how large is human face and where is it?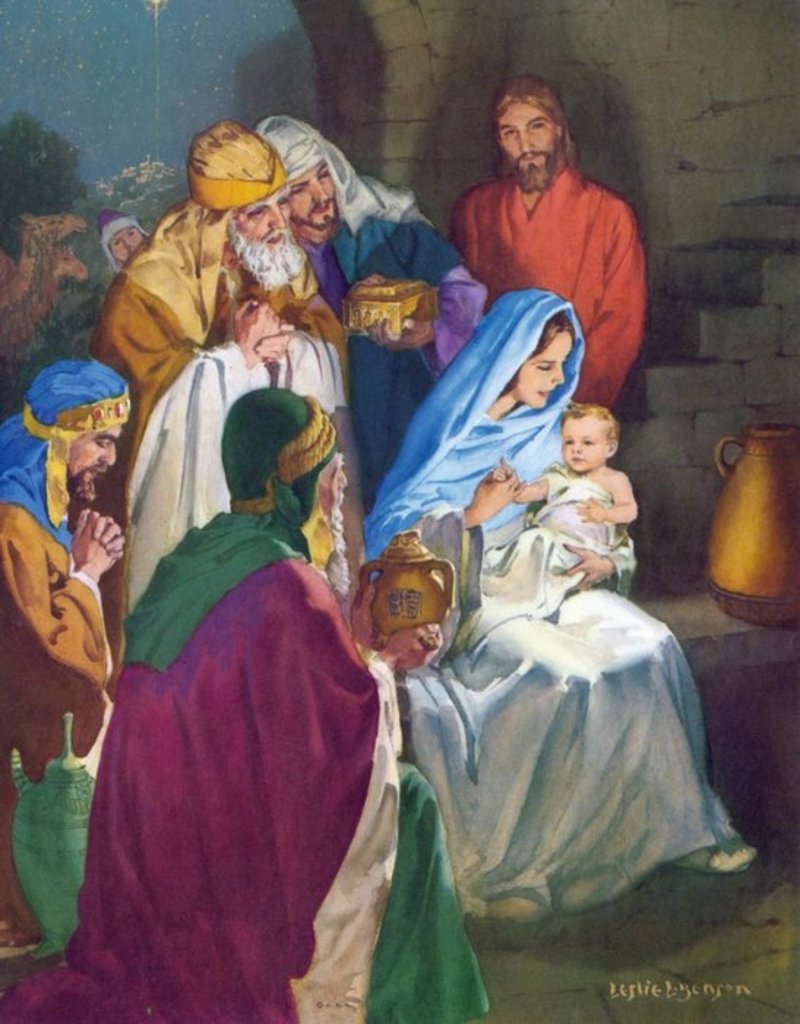
Bounding box: 276, 154, 342, 230.
